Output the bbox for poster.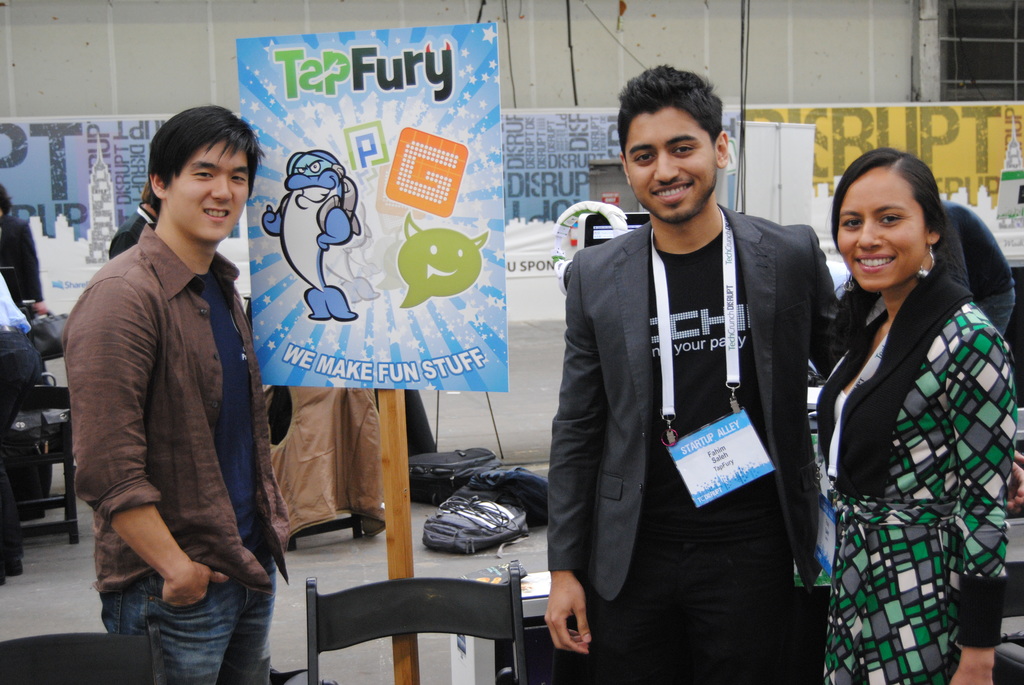
locate(0, 21, 1023, 393).
